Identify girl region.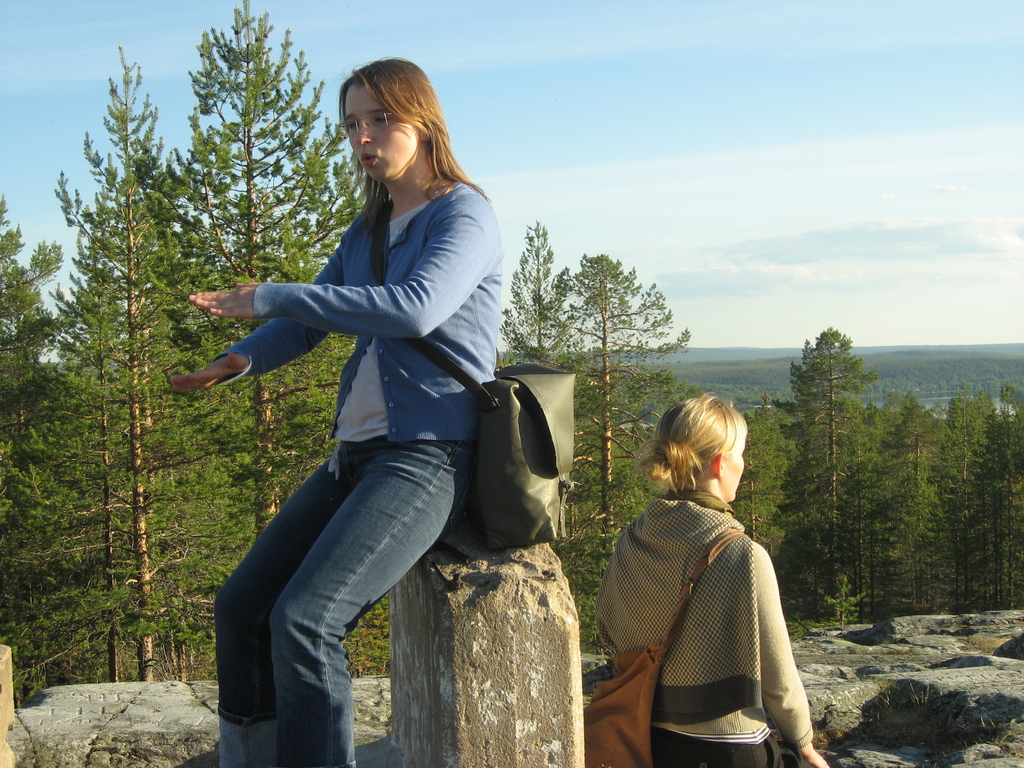
Region: (x1=168, y1=54, x2=502, y2=767).
